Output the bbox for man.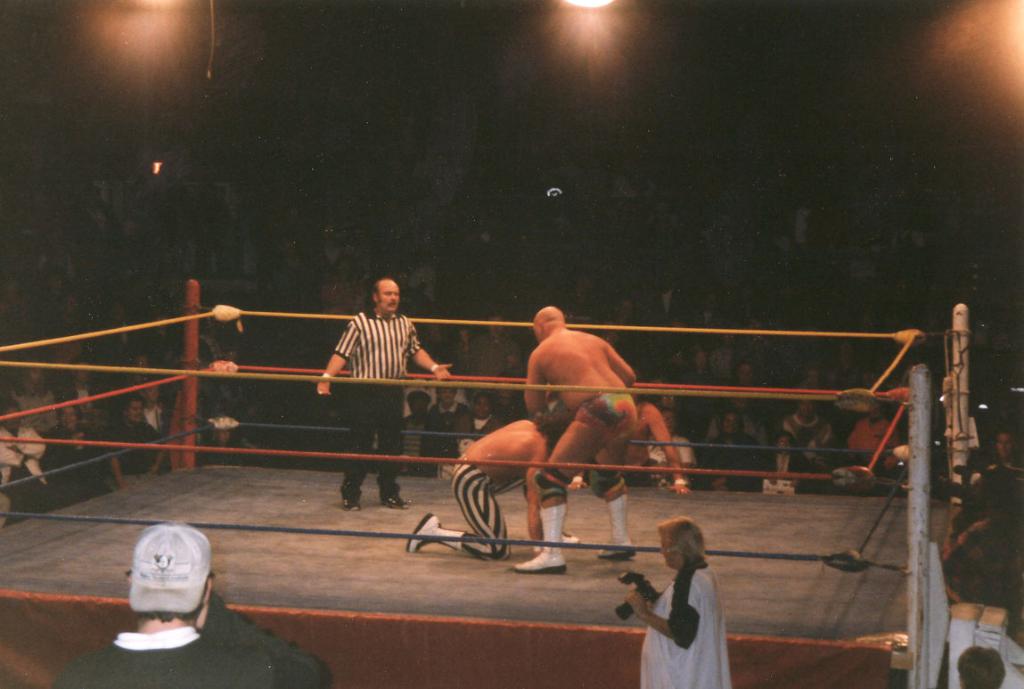
x1=502 y1=307 x2=668 y2=550.
